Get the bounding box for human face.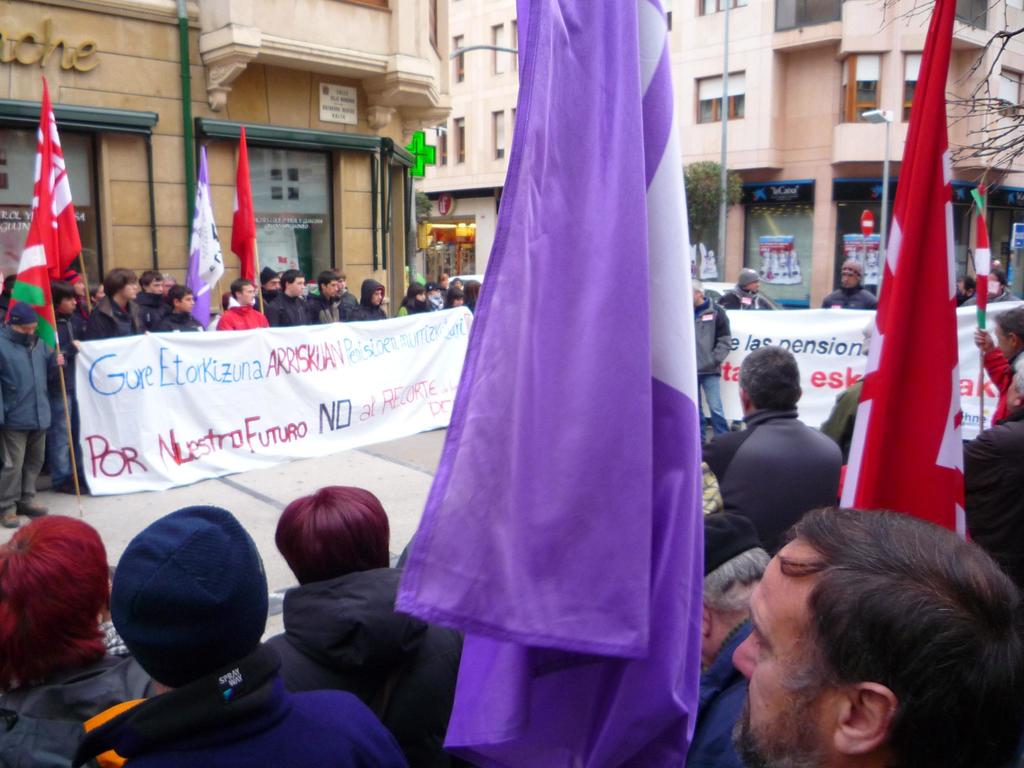
region(179, 290, 195, 317).
